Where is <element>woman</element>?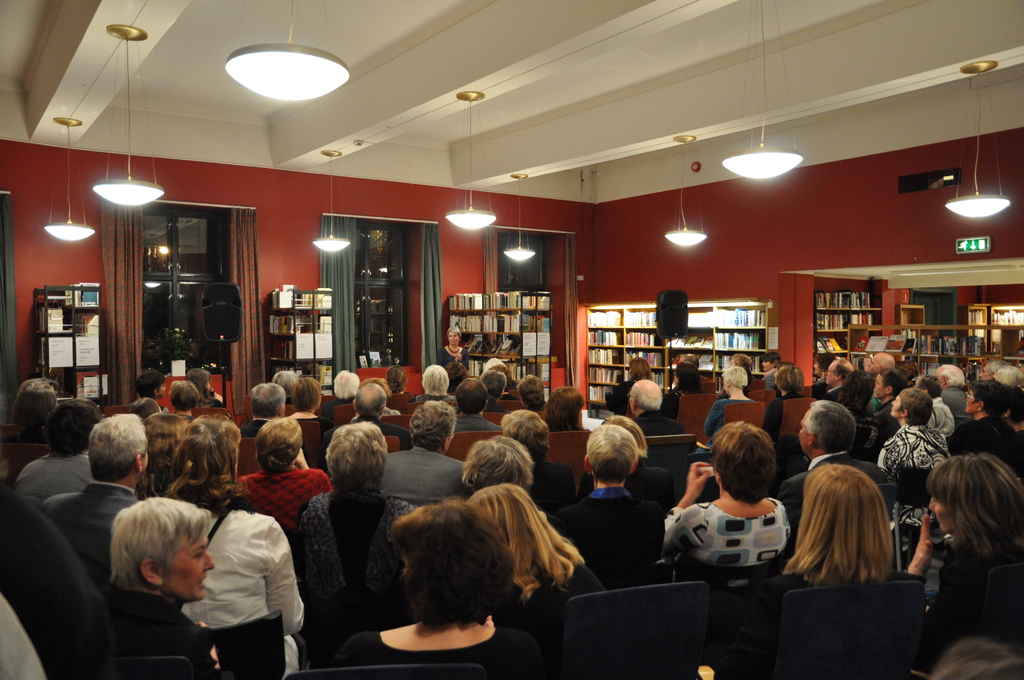
detection(695, 366, 752, 456).
